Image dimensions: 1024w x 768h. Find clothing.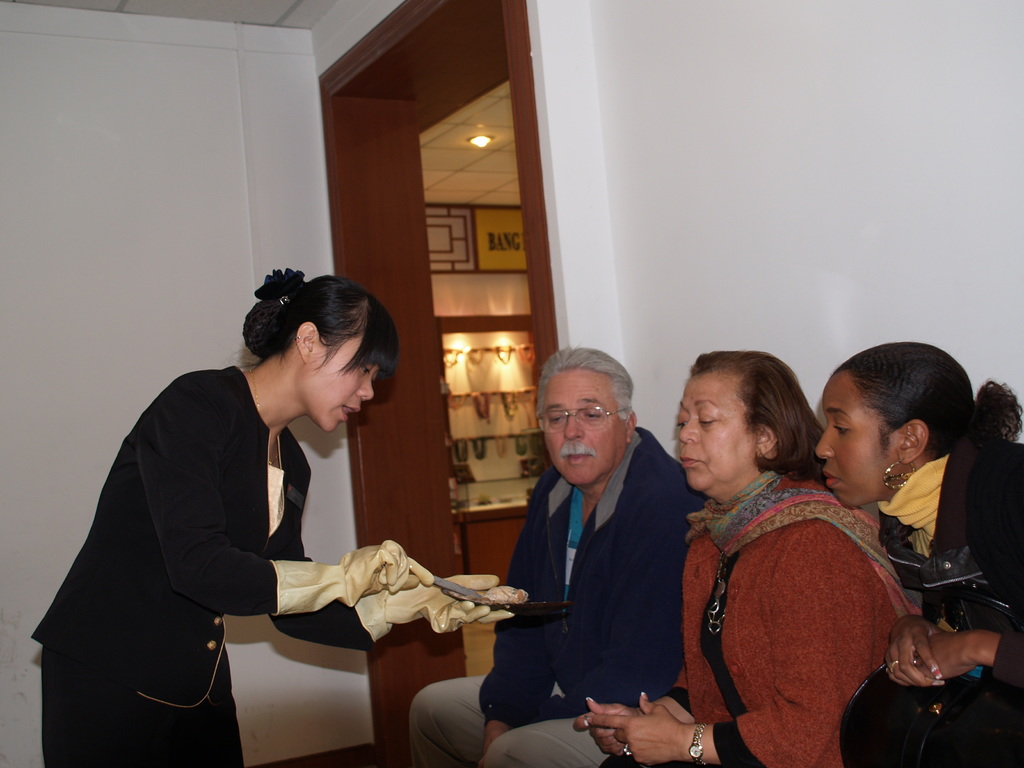
box=[58, 337, 433, 728].
